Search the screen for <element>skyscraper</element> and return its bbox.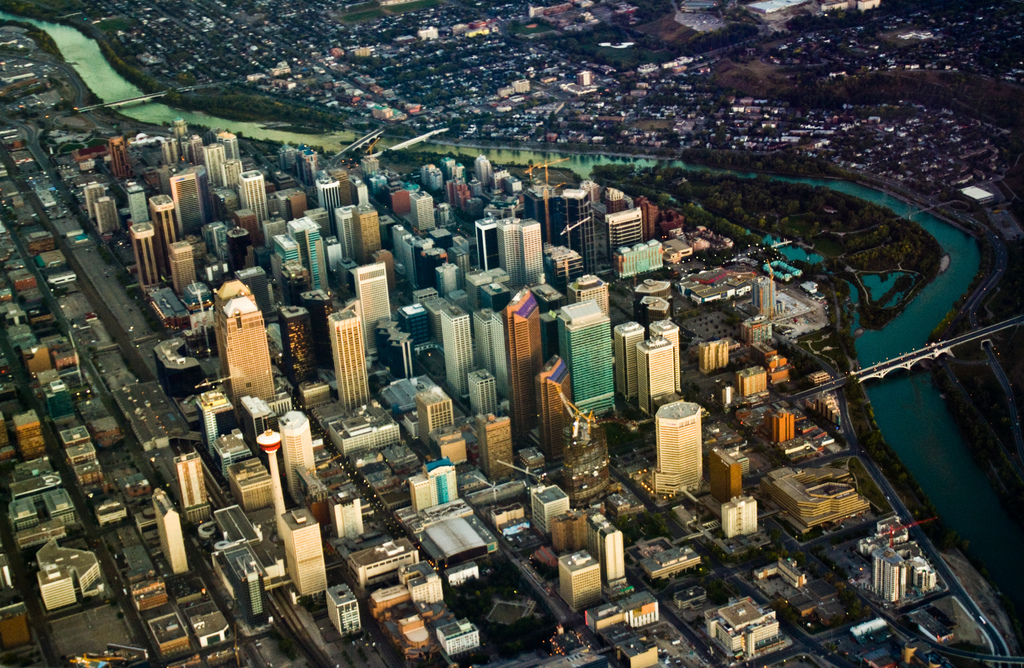
Found: (532,354,579,462).
